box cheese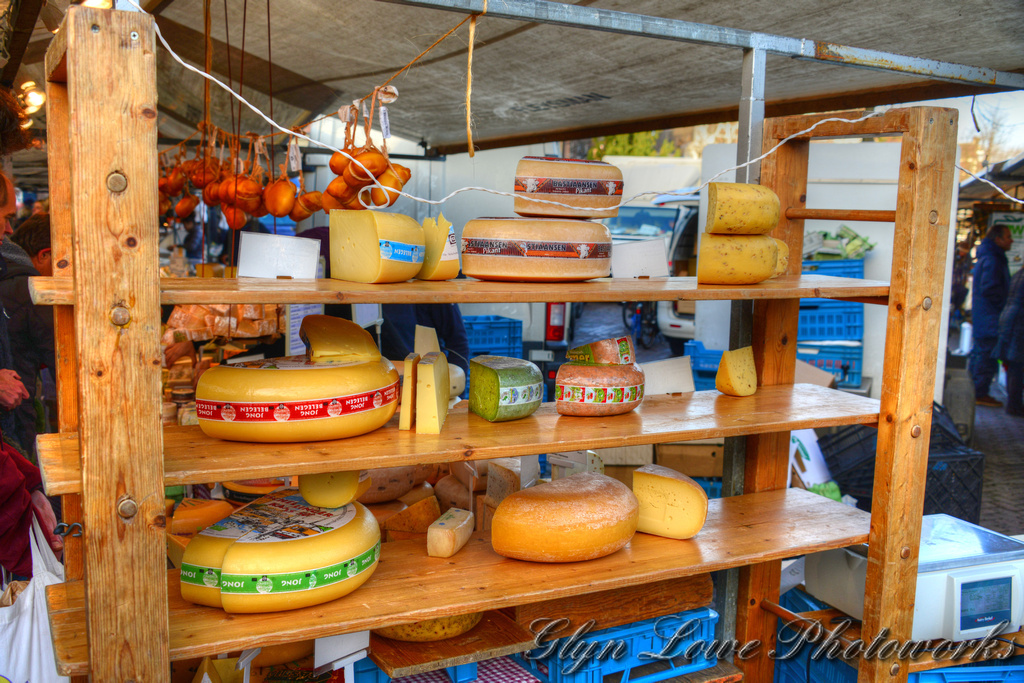
<bbox>412, 351, 451, 436</bbox>
